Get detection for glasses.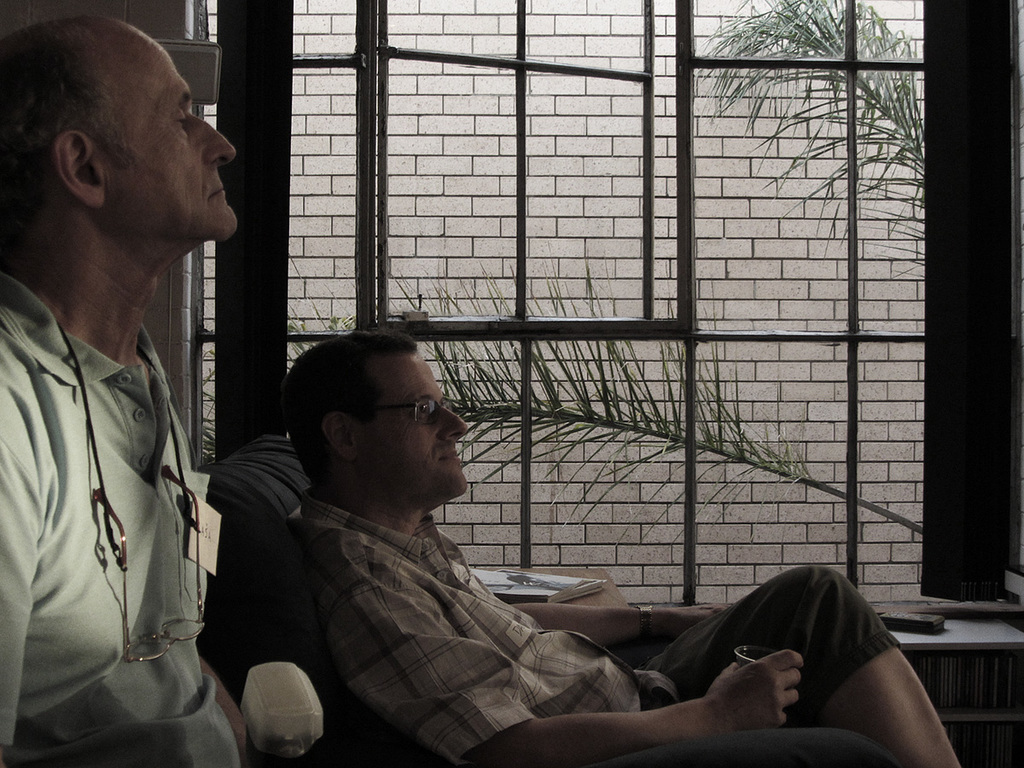
Detection: bbox=[91, 461, 211, 663].
